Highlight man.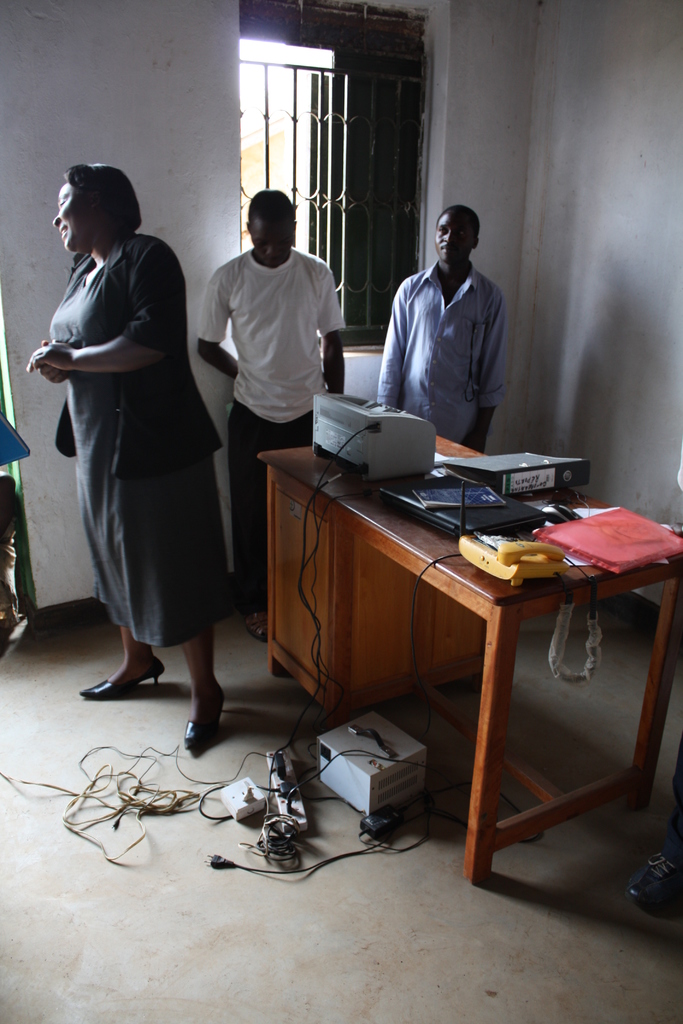
Highlighted region: detection(197, 189, 351, 639).
